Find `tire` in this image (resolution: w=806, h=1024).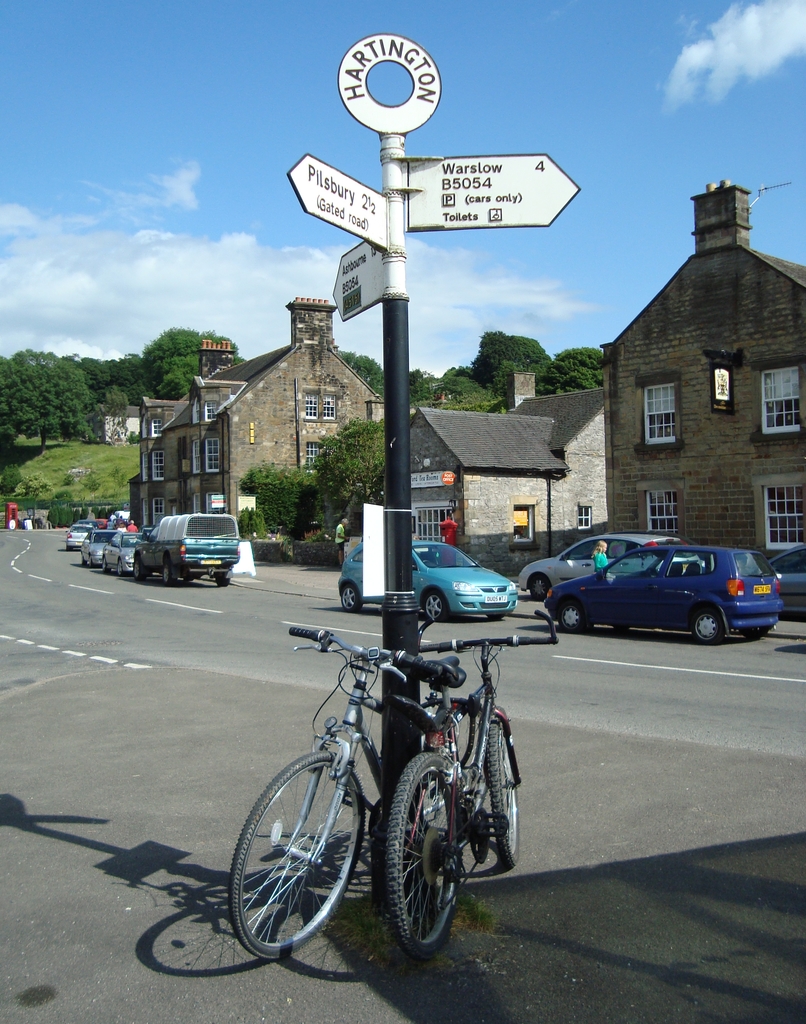
(x1=165, y1=565, x2=177, y2=584).
